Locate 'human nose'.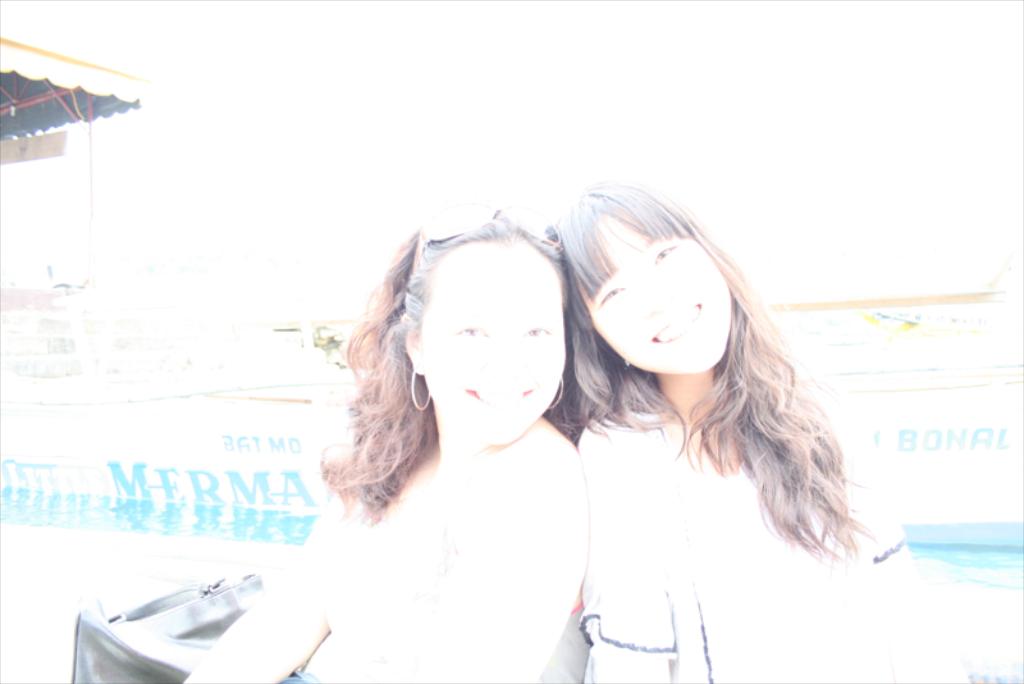
Bounding box: 488/333/525/380.
